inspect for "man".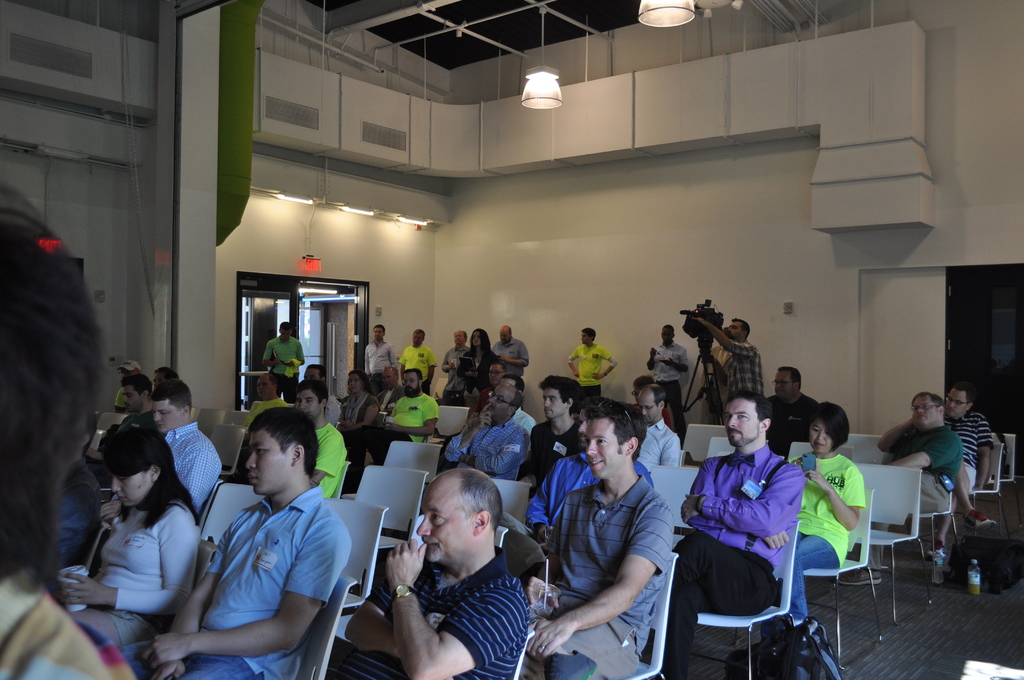
Inspection: pyautogui.locateOnScreen(708, 329, 740, 408).
